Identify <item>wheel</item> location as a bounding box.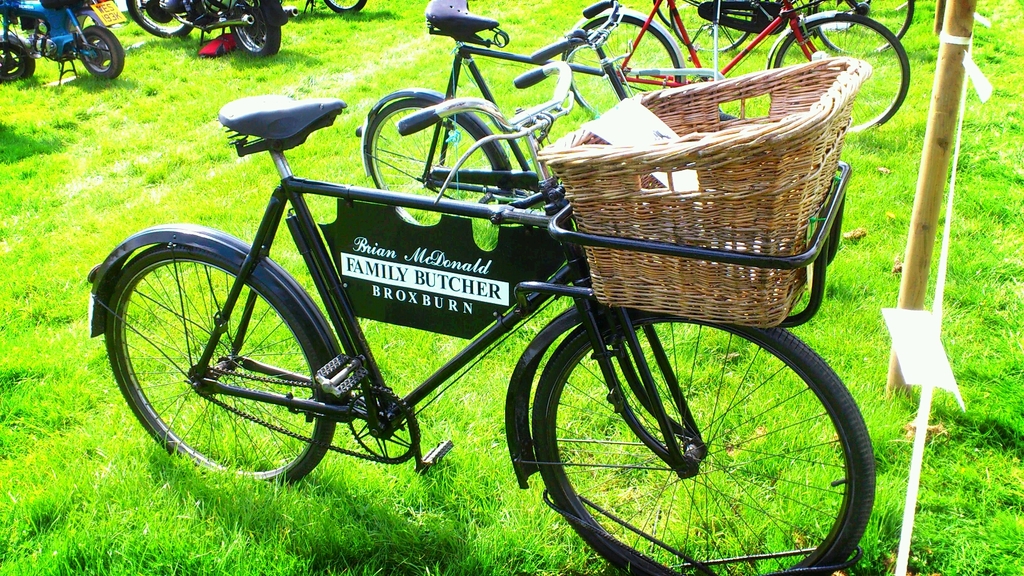
x1=125, y1=0, x2=193, y2=38.
